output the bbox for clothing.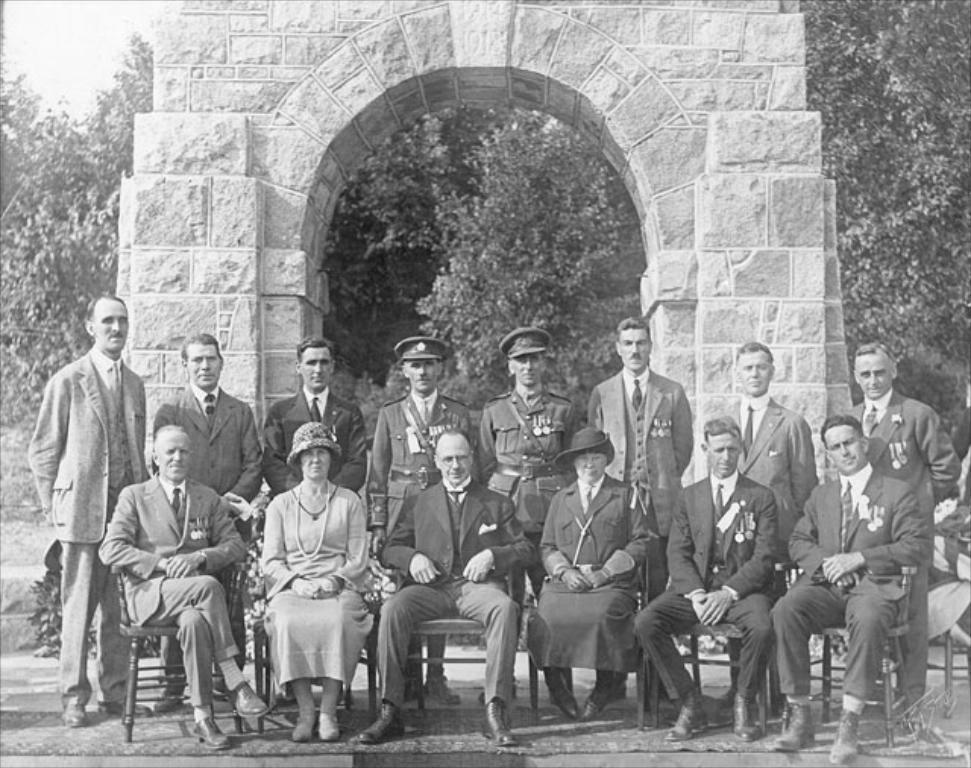
Rect(102, 480, 246, 703).
